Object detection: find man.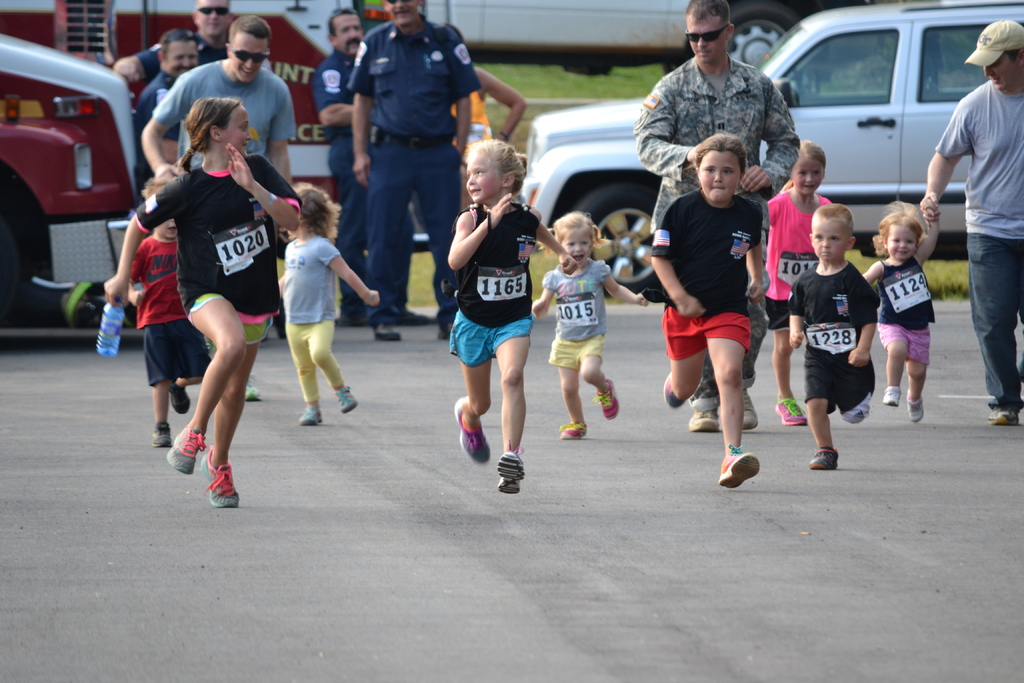
[x1=141, y1=22, x2=310, y2=340].
